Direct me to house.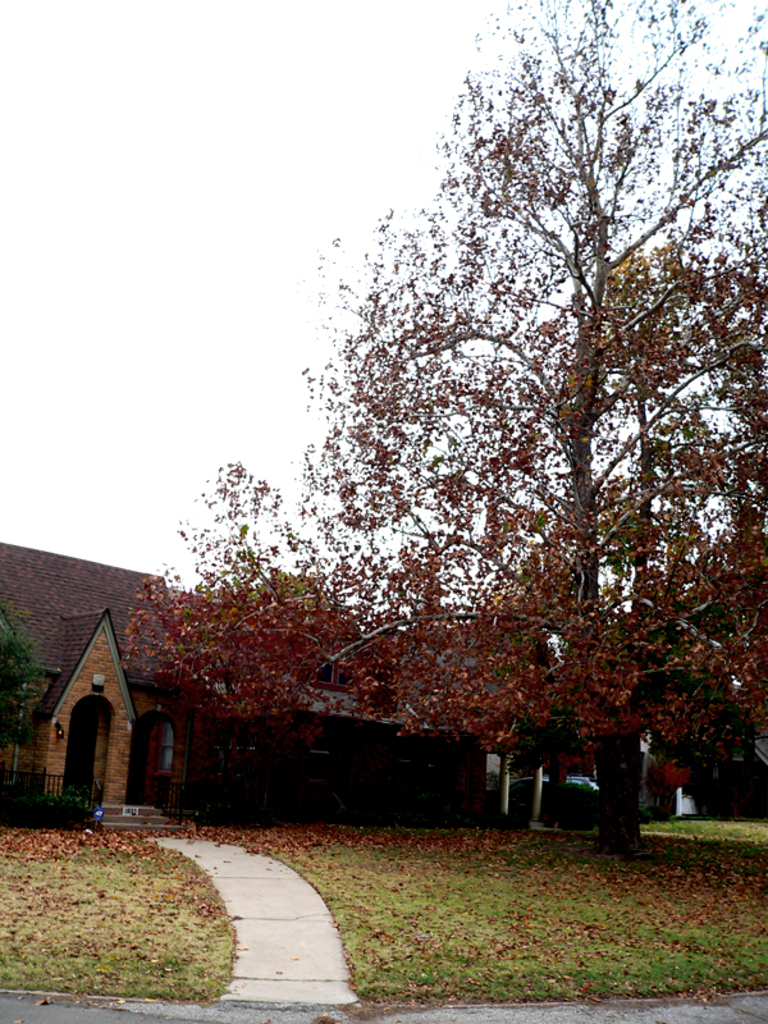
Direction: (x1=0, y1=544, x2=767, y2=813).
